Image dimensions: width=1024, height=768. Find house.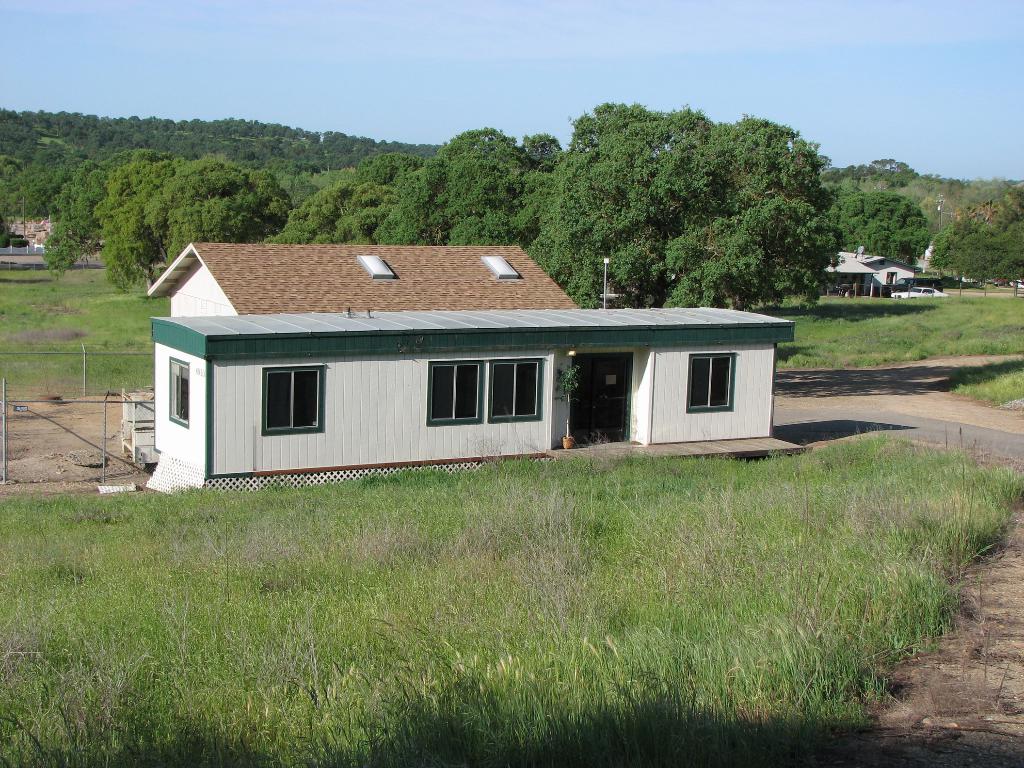
<bbox>141, 221, 777, 499</bbox>.
